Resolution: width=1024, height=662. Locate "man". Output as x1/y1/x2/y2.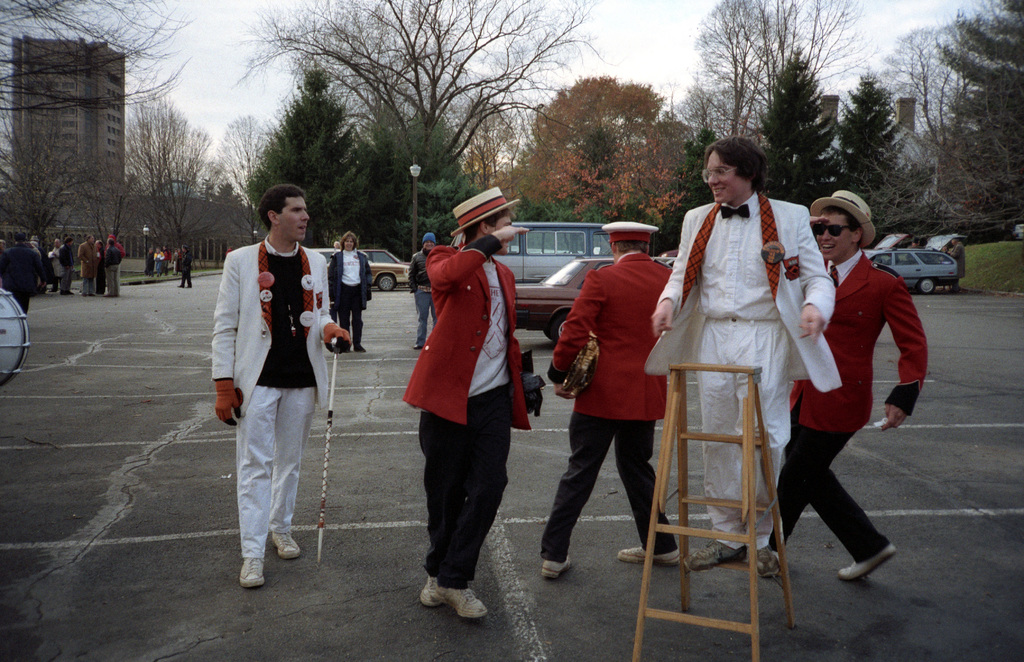
102/239/122/298.
